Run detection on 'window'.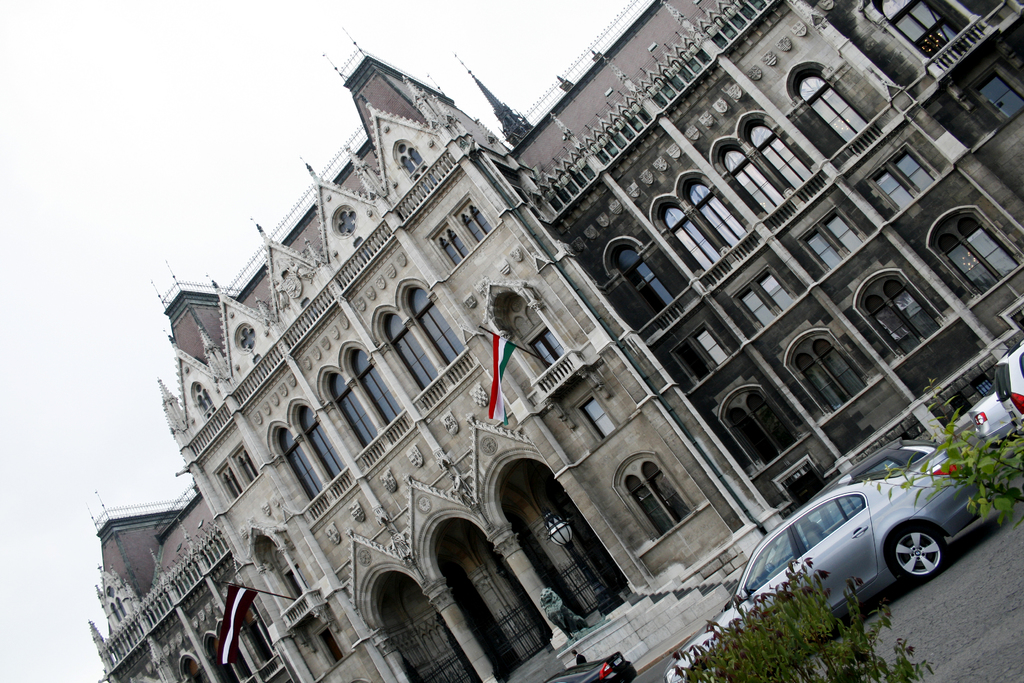
Result: bbox(268, 400, 348, 520).
